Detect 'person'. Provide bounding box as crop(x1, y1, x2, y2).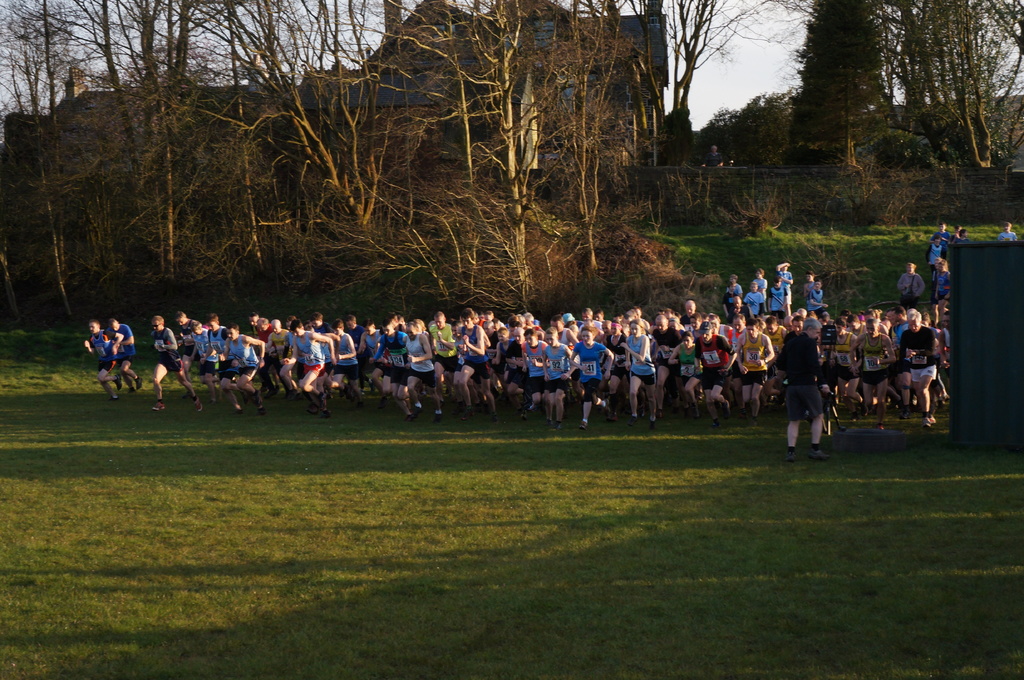
crop(106, 319, 158, 393).
